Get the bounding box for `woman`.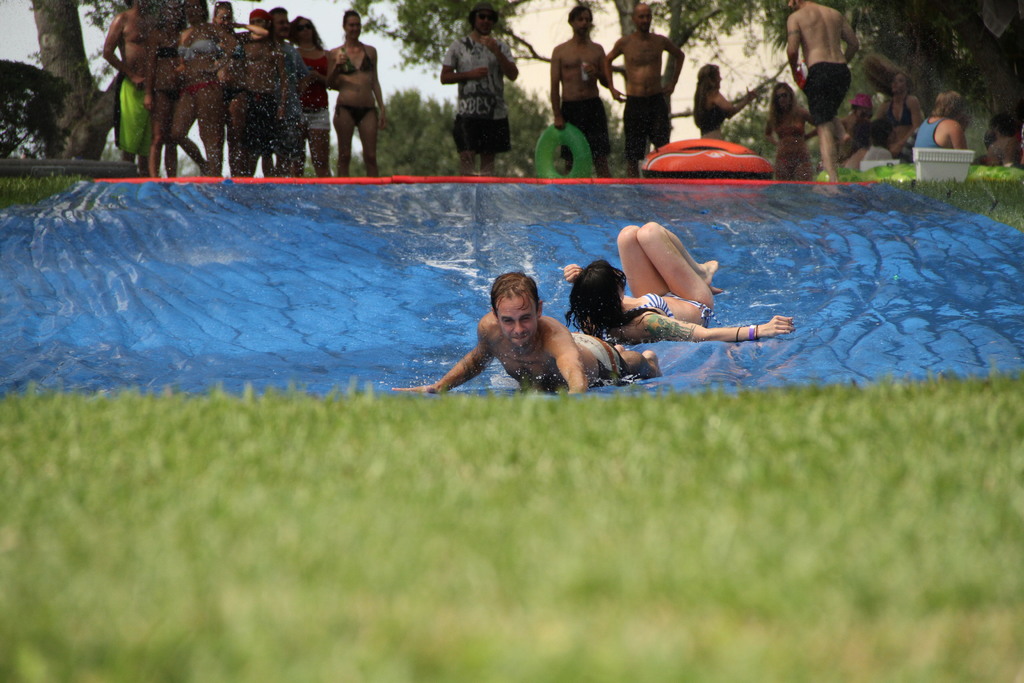
872/72/927/158.
